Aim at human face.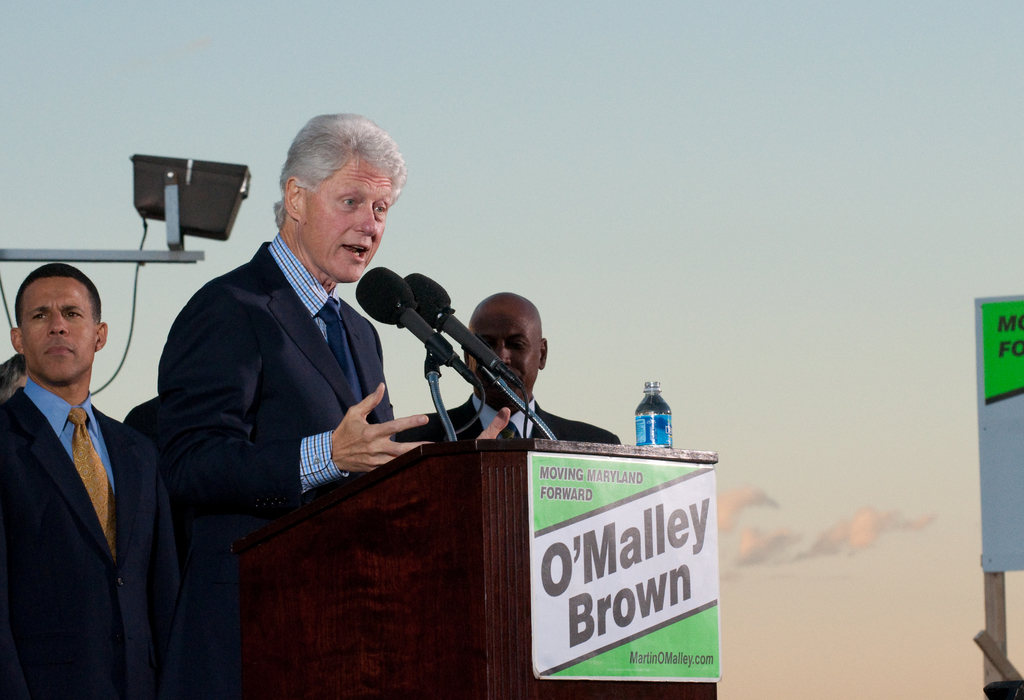
Aimed at select_region(20, 277, 95, 386).
